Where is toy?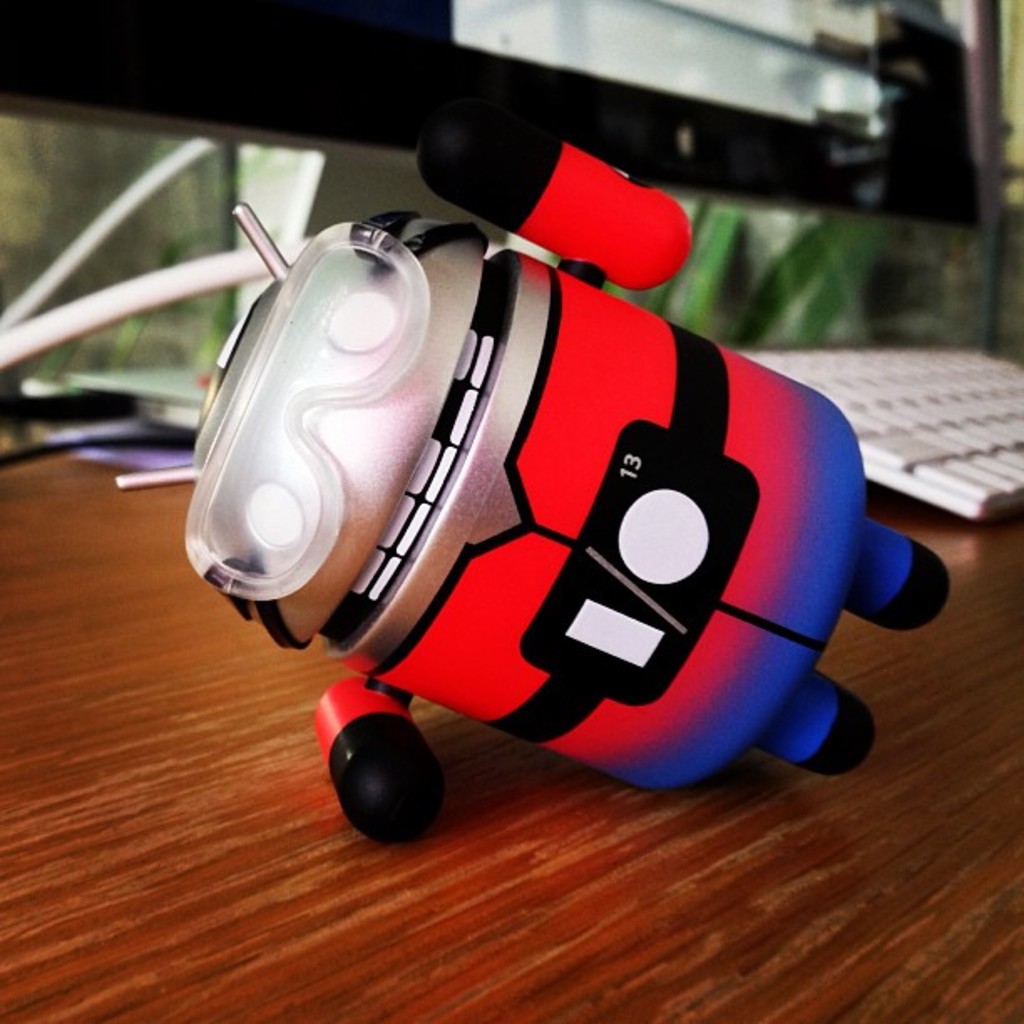
pyautogui.locateOnScreen(114, 89, 960, 852).
